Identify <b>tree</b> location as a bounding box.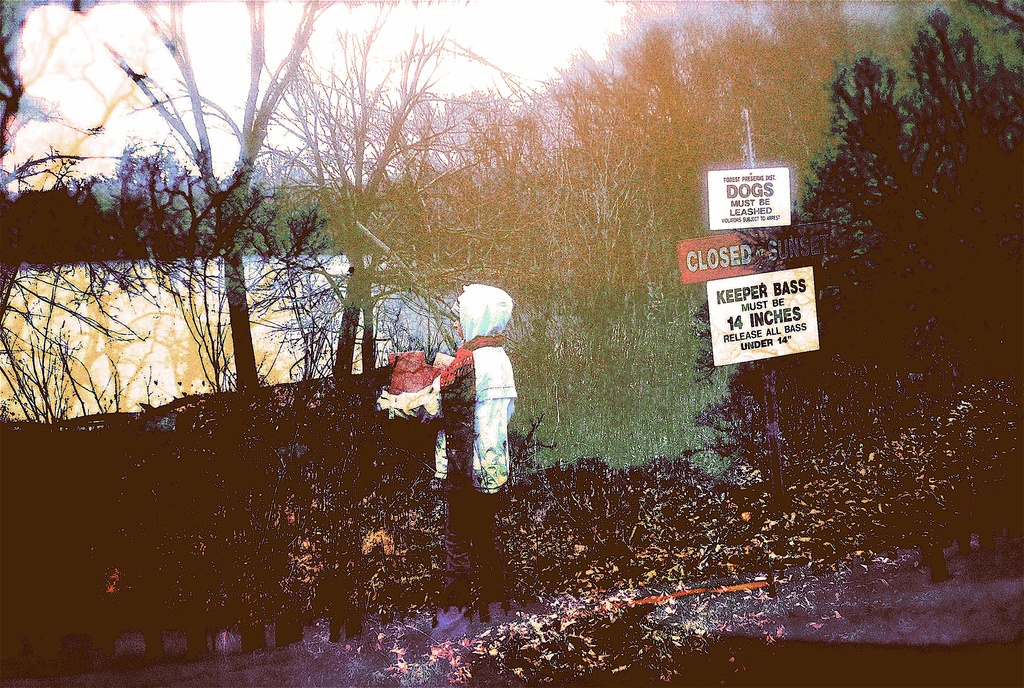
pyautogui.locateOnScreen(0, 0, 466, 459).
